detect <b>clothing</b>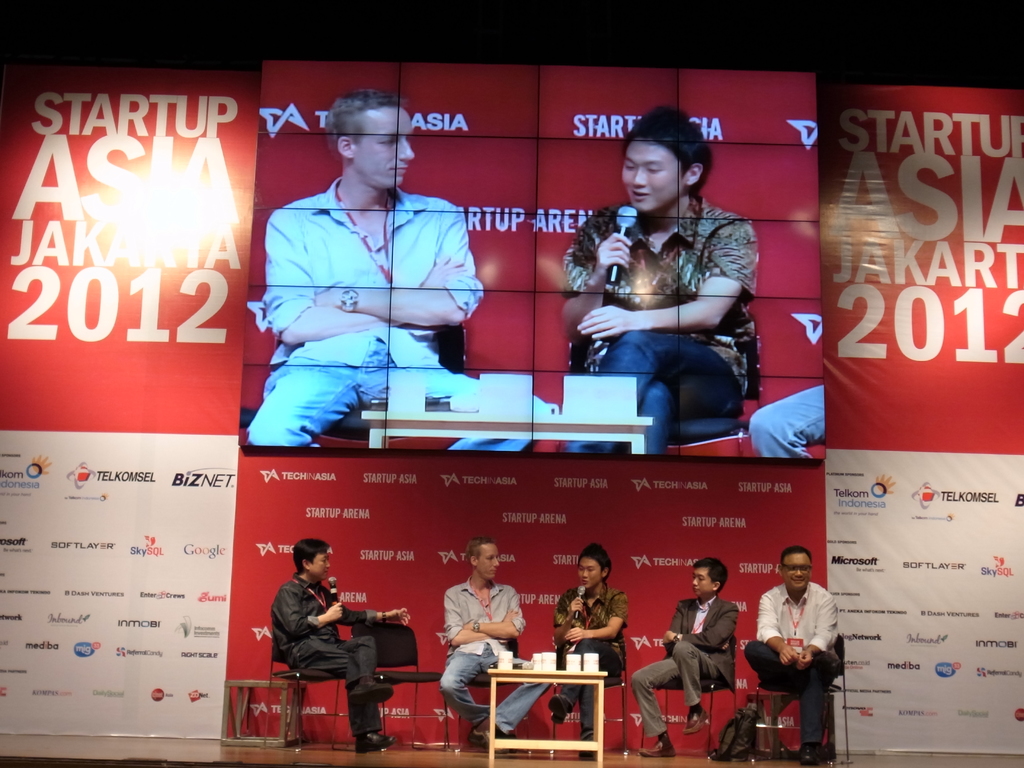
[x1=739, y1=548, x2=826, y2=690]
